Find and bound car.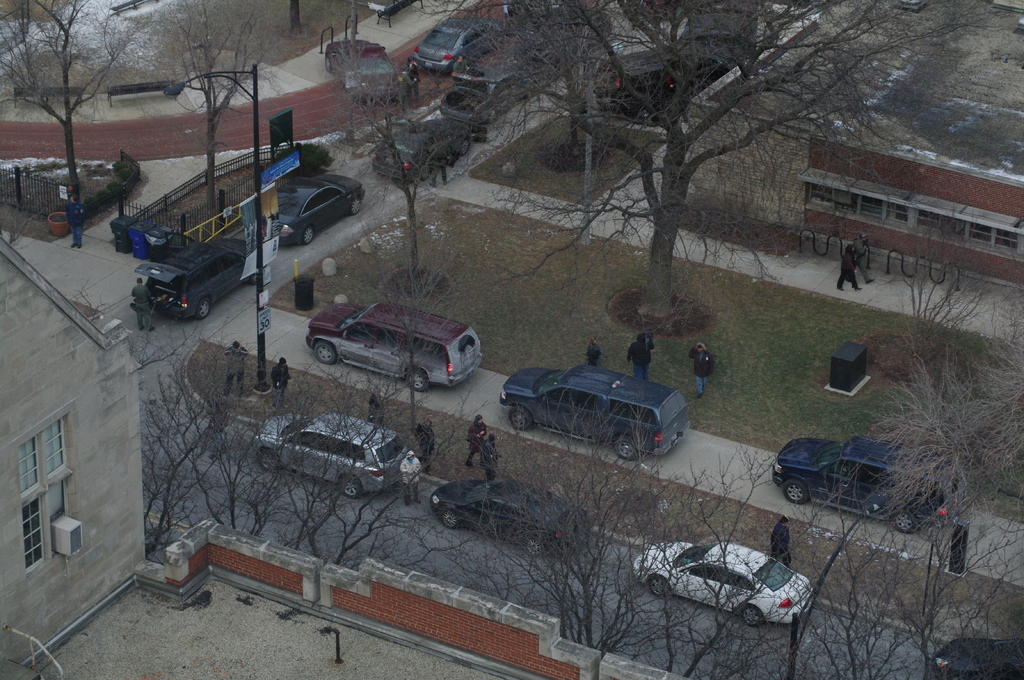
Bound: box(275, 166, 364, 246).
